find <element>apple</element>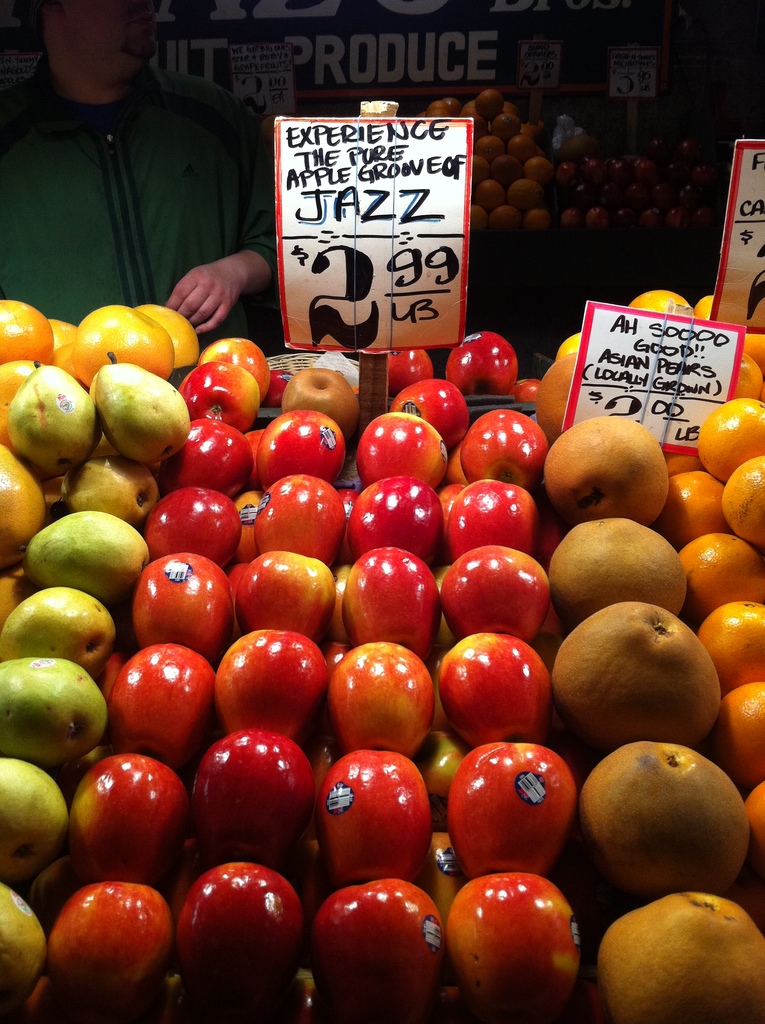
detection(36, 870, 177, 1001)
